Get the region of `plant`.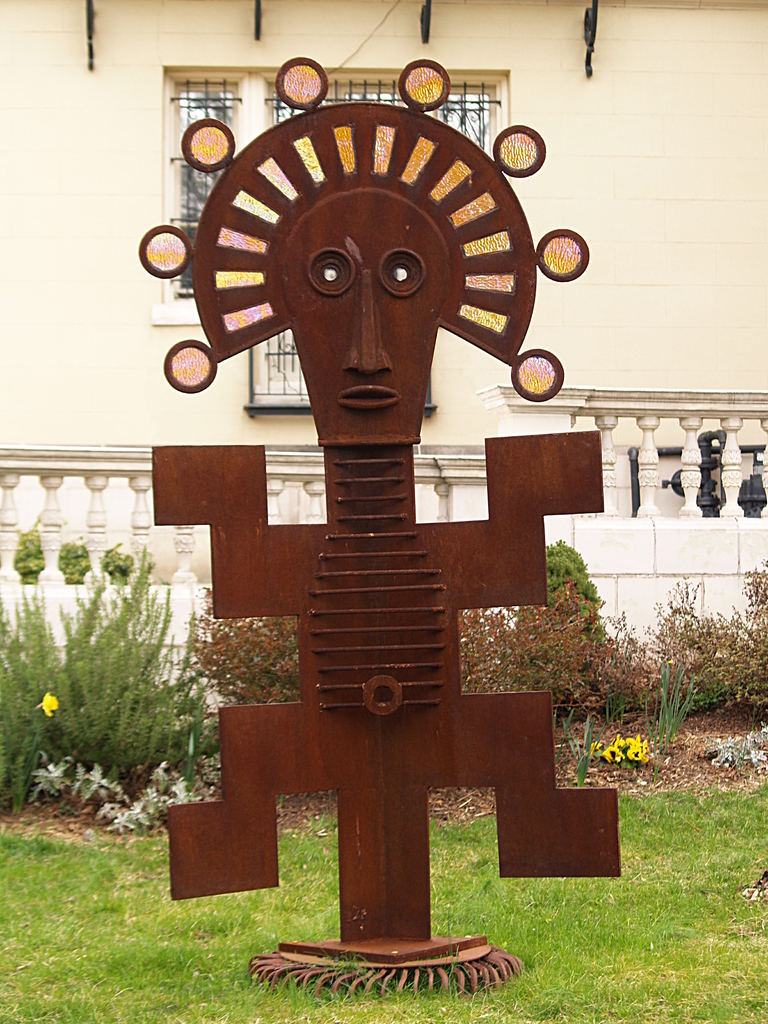
[left=578, top=729, right=676, bottom=771].
